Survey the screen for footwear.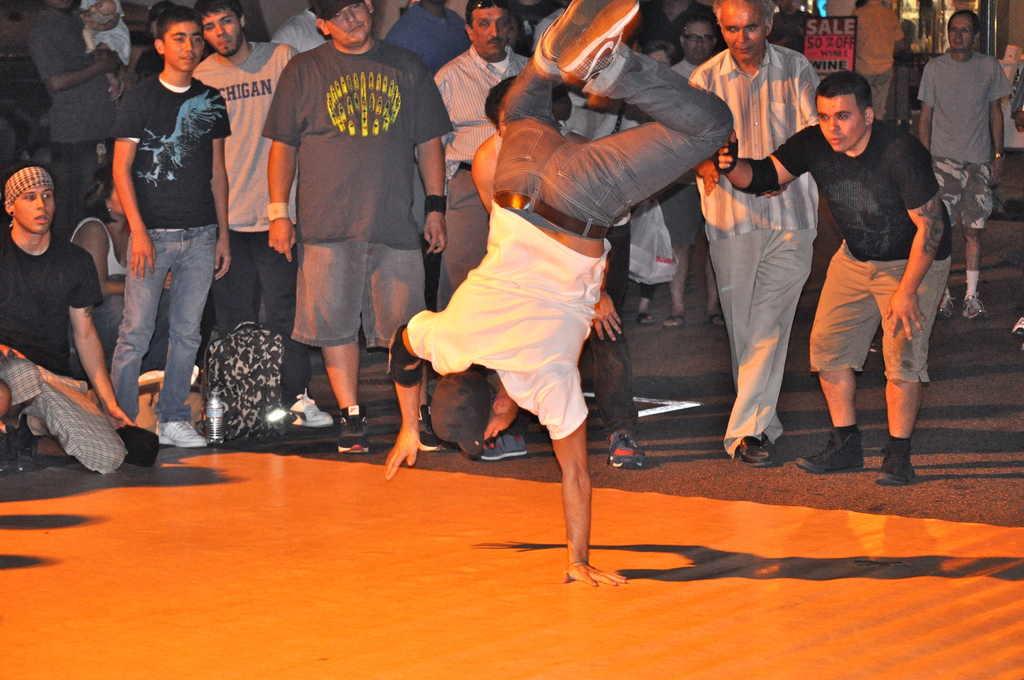
Survey found: left=289, top=389, right=335, bottom=425.
